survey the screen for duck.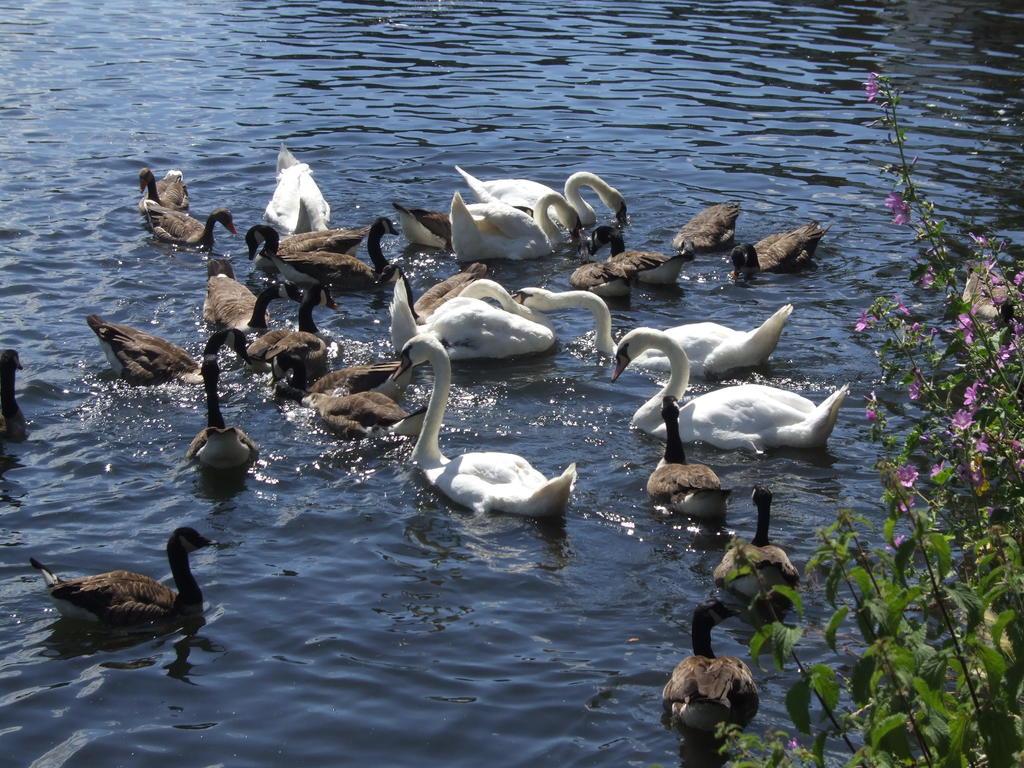
Survey found: (449,191,563,264).
